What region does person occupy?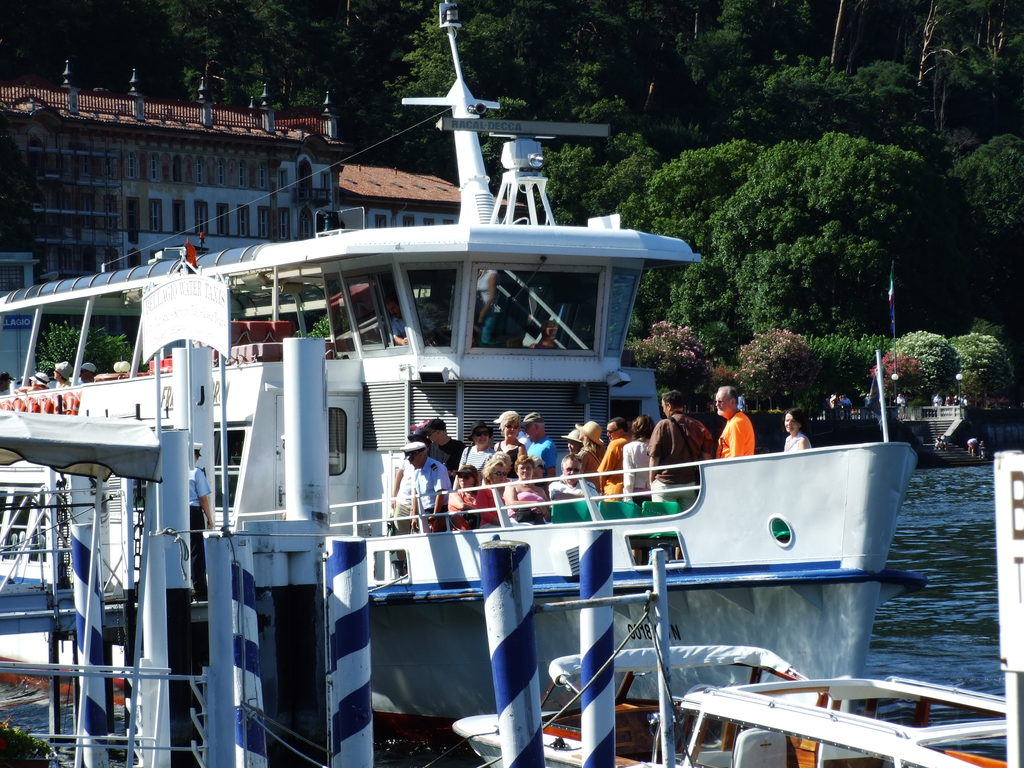
[783,413,810,454].
